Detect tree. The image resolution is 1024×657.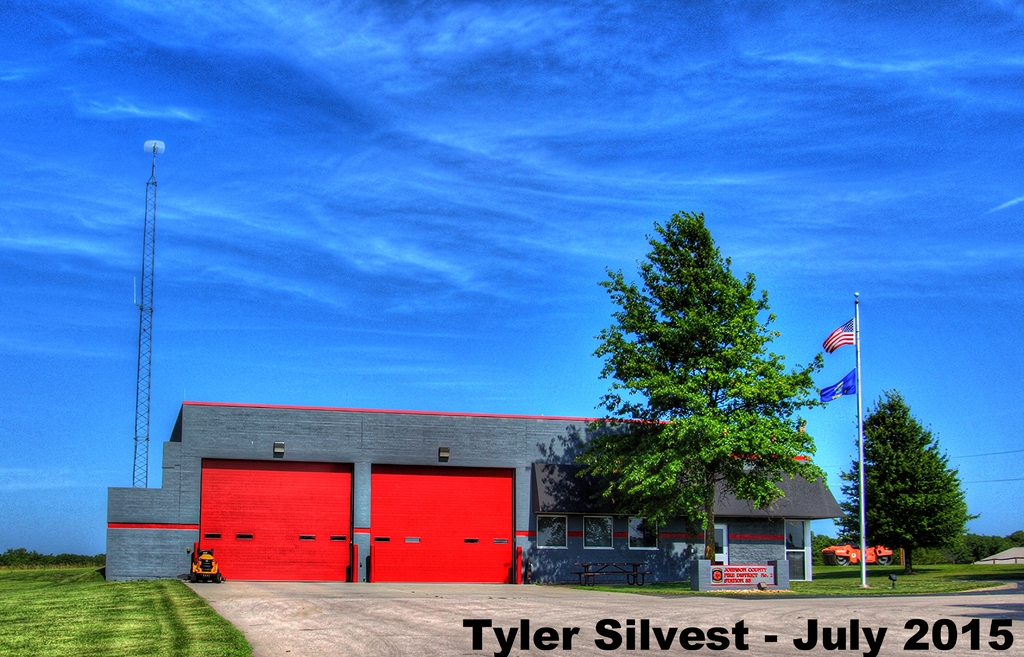
bbox=(834, 392, 975, 576).
